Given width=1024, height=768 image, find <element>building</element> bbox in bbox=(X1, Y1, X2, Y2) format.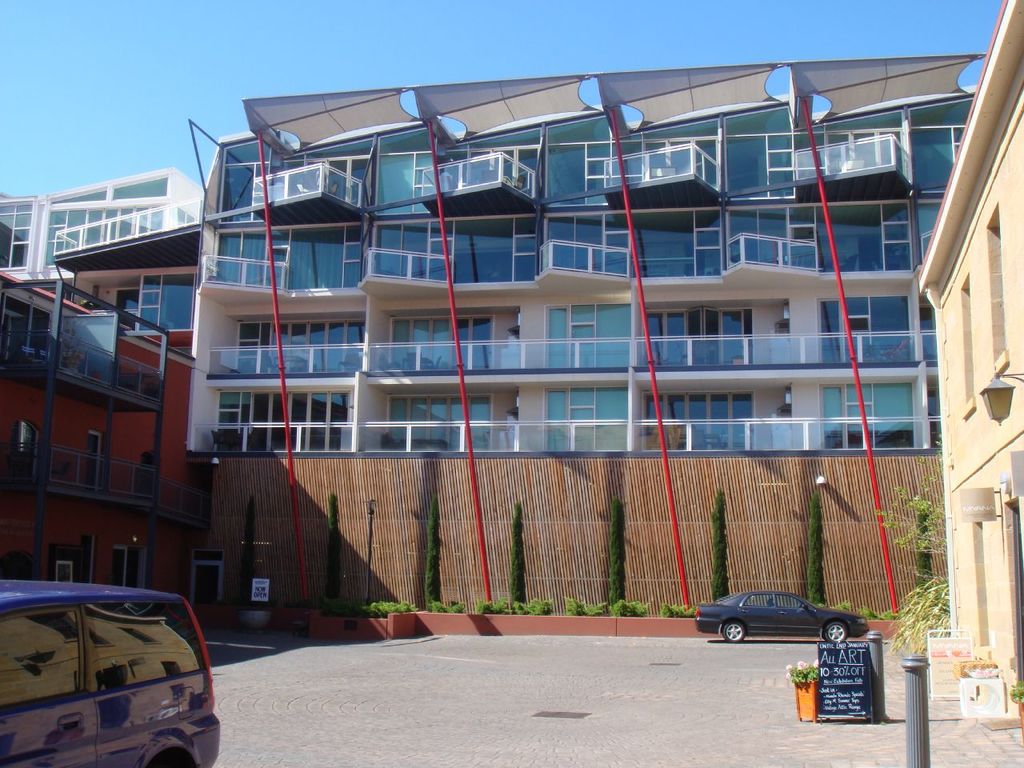
bbox=(912, 0, 1023, 742).
